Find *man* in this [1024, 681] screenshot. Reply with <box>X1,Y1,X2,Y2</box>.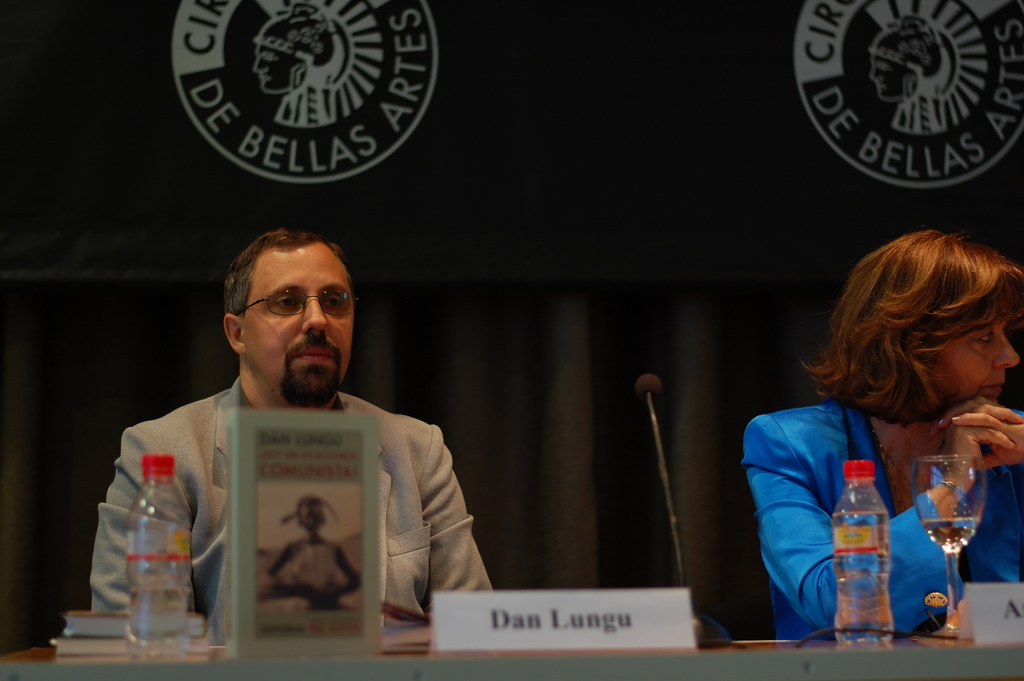
<box>88,225,498,634</box>.
